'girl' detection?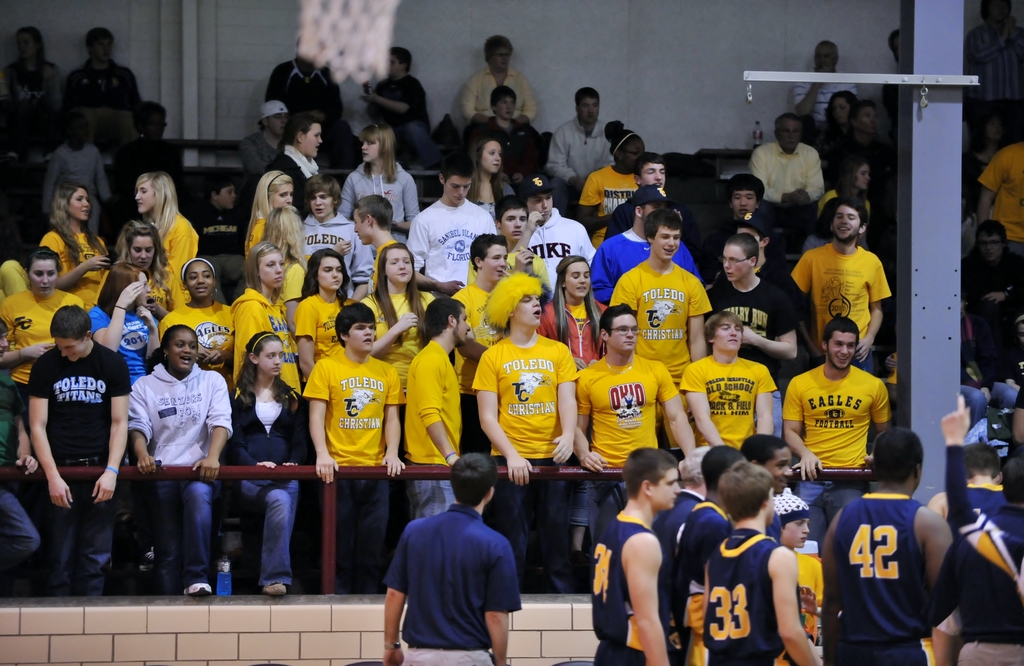
l=540, t=259, r=607, b=368
